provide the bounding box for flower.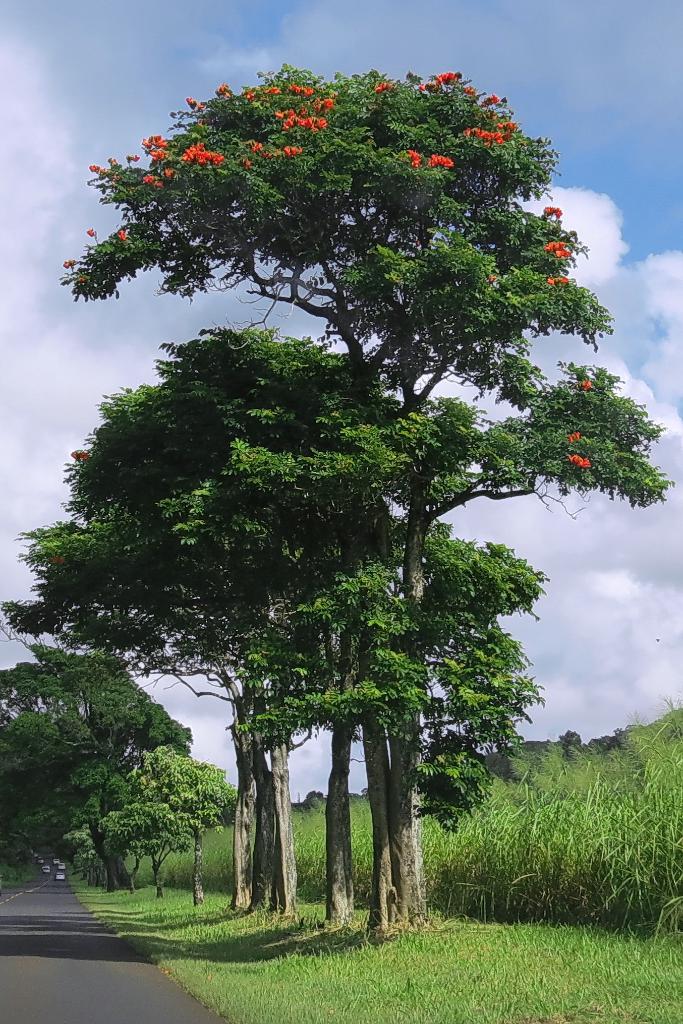
box=[85, 226, 97, 237].
